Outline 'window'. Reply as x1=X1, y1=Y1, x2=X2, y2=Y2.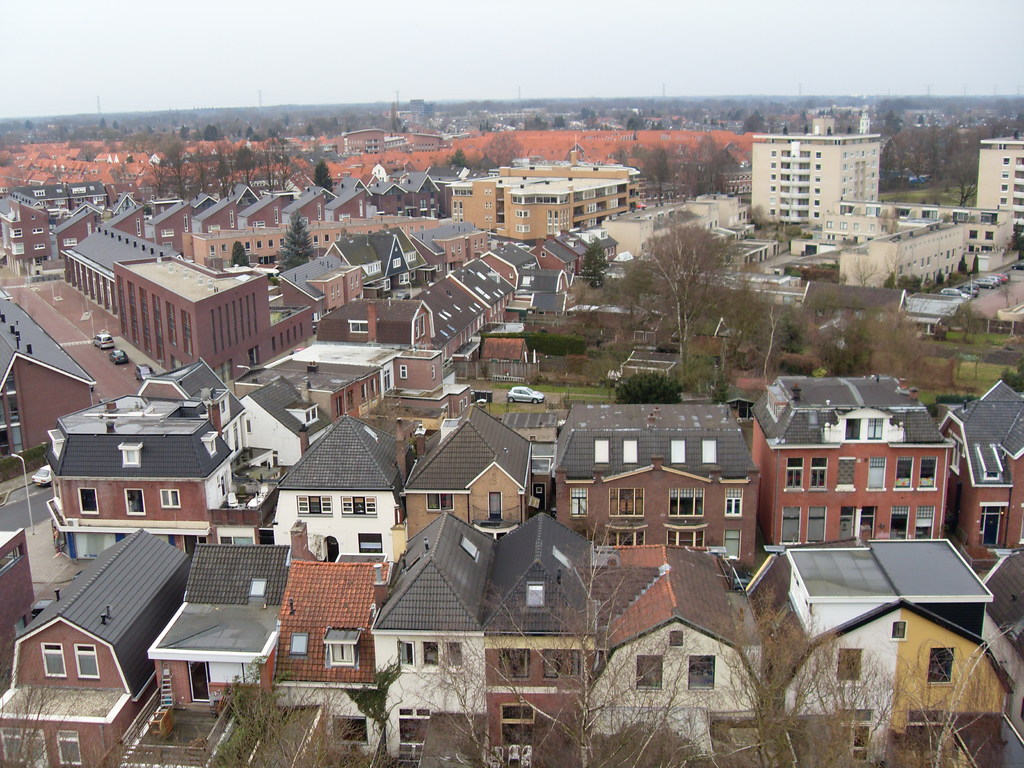
x1=81, y1=487, x2=100, y2=514.
